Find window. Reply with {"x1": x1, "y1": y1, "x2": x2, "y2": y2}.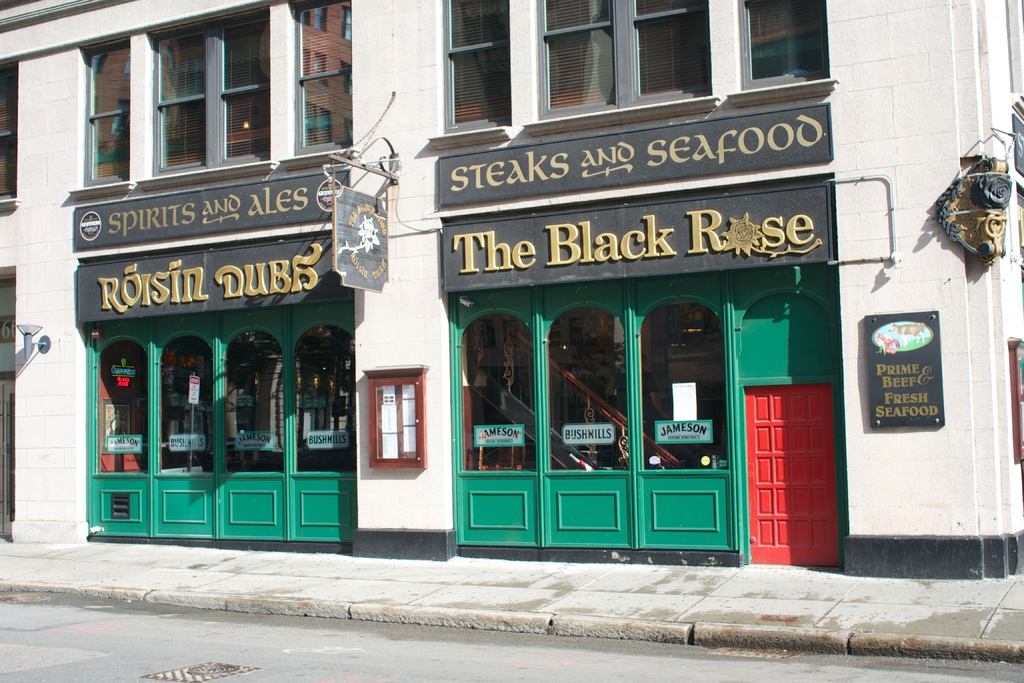
{"x1": 88, "y1": 33, "x2": 131, "y2": 179}.
